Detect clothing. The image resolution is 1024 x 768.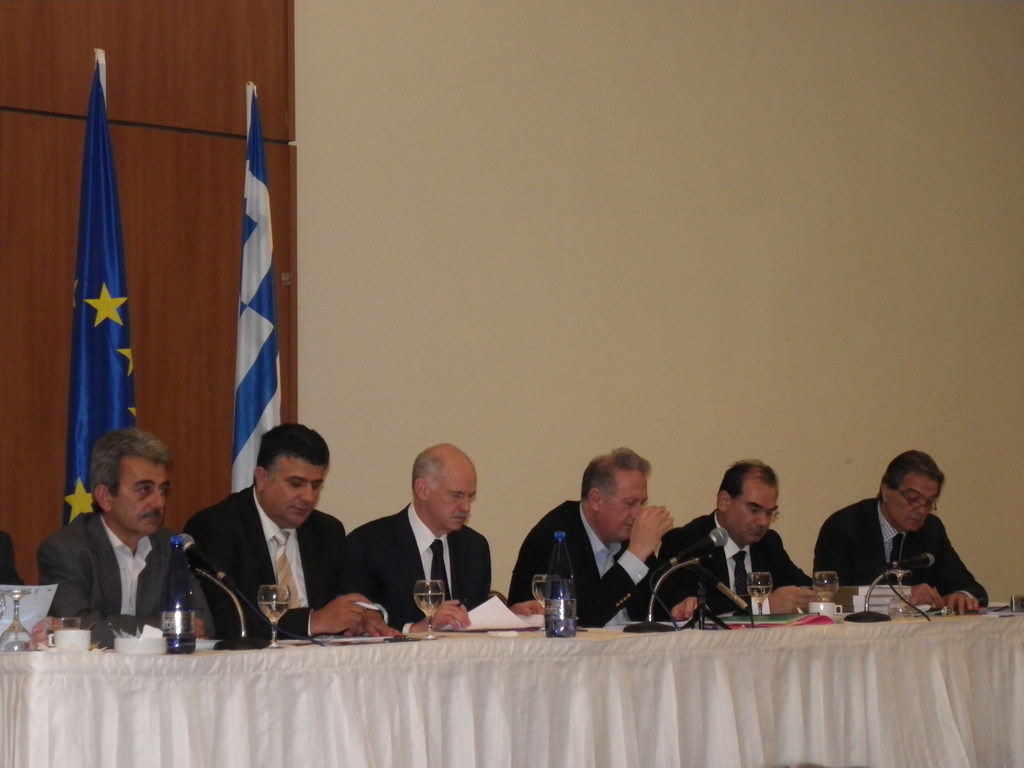
bbox=[344, 491, 492, 650].
